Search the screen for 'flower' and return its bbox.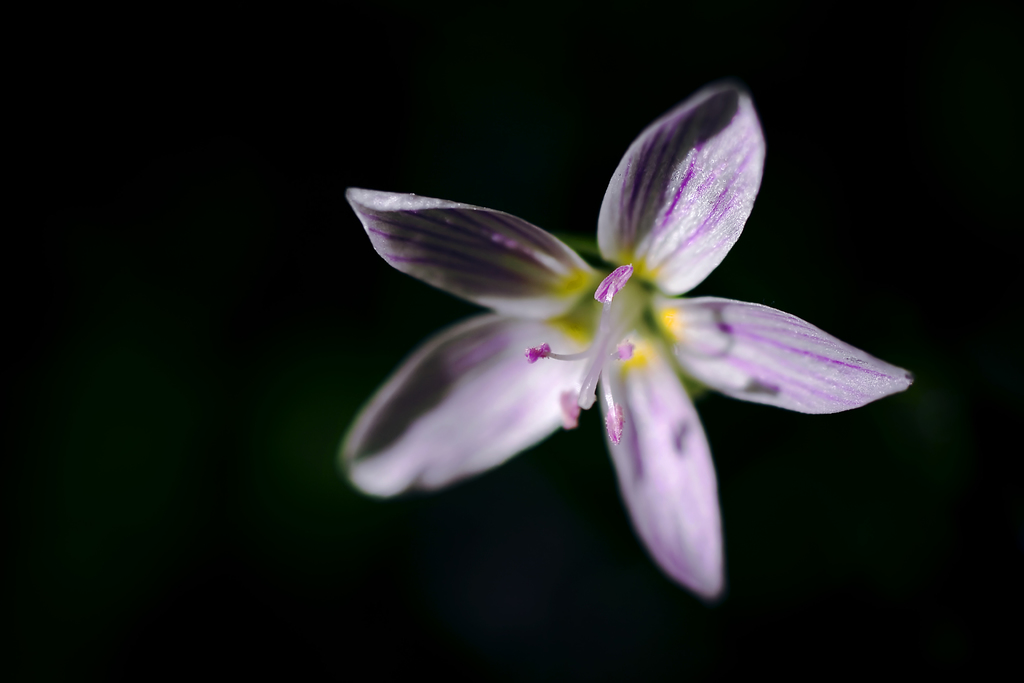
Found: [left=343, top=67, right=913, bottom=579].
